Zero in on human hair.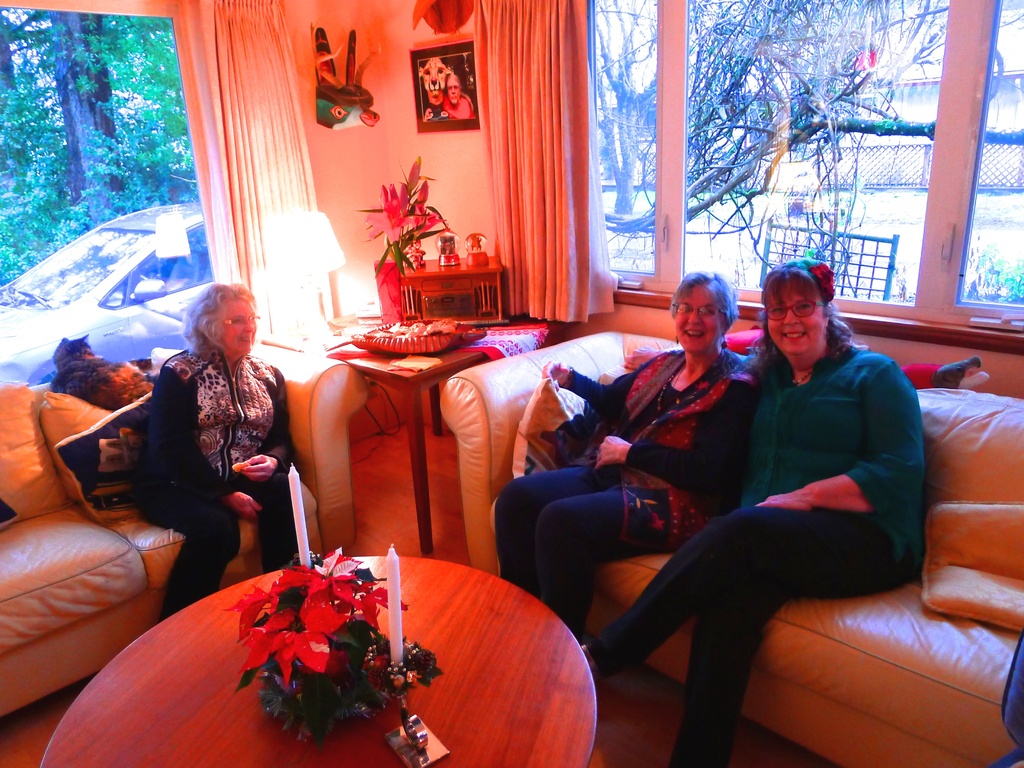
Zeroed in: Rect(759, 257, 854, 382).
